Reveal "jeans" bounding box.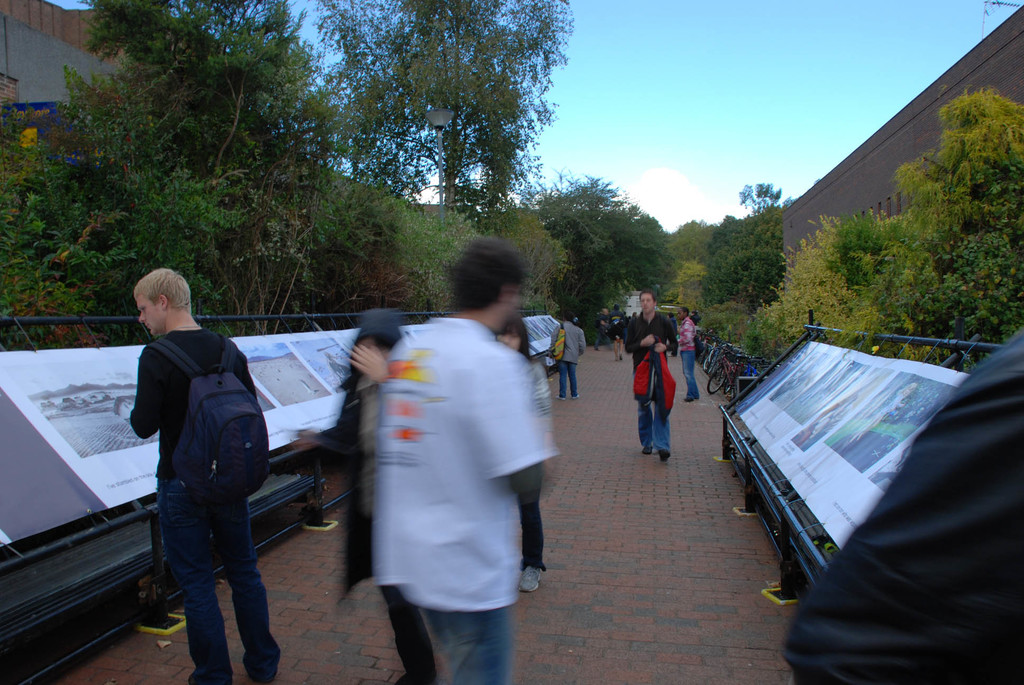
Revealed: [left=415, top=606, right=506, bottom=684].
